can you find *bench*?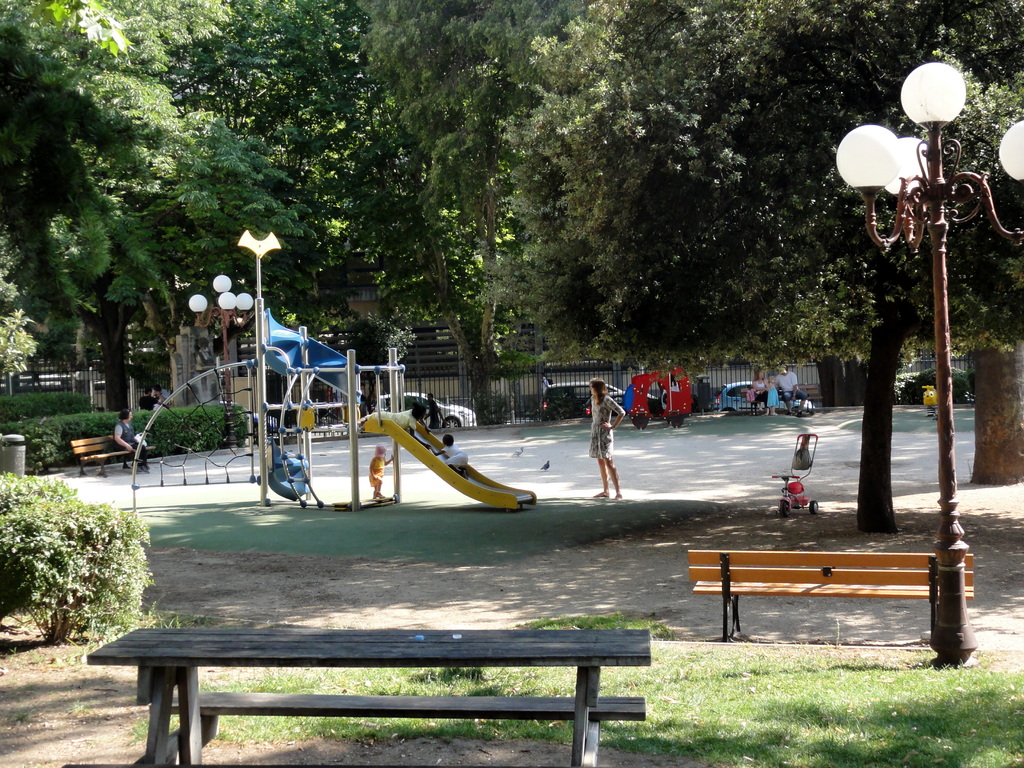
Yes, bounding box: <box>686,543,980,643</box>.
